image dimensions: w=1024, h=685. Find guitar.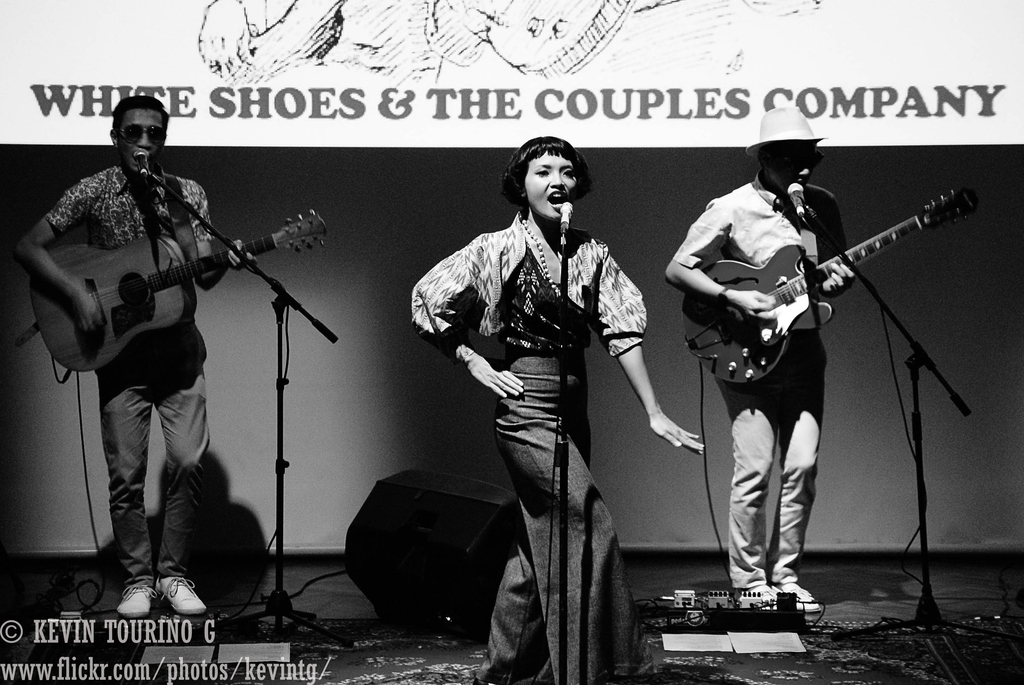
rect(35, 200, 333, 389).
